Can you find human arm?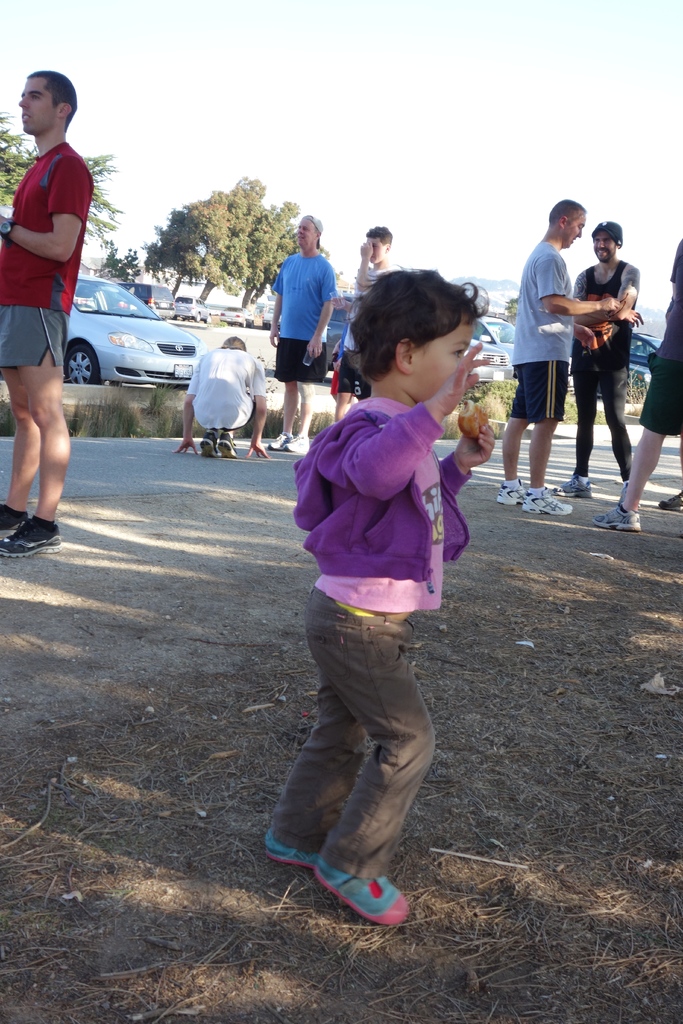
Yes, bounding box: BBox(664, 236, 682, 309).
